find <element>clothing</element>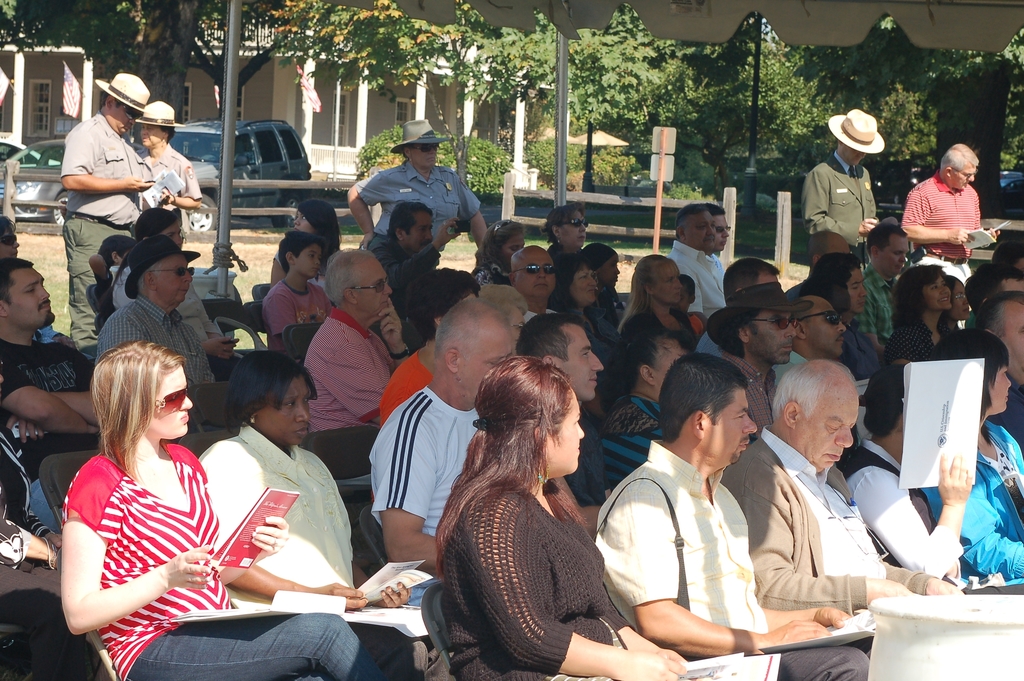
select_region(137, 258, 256, 374)
